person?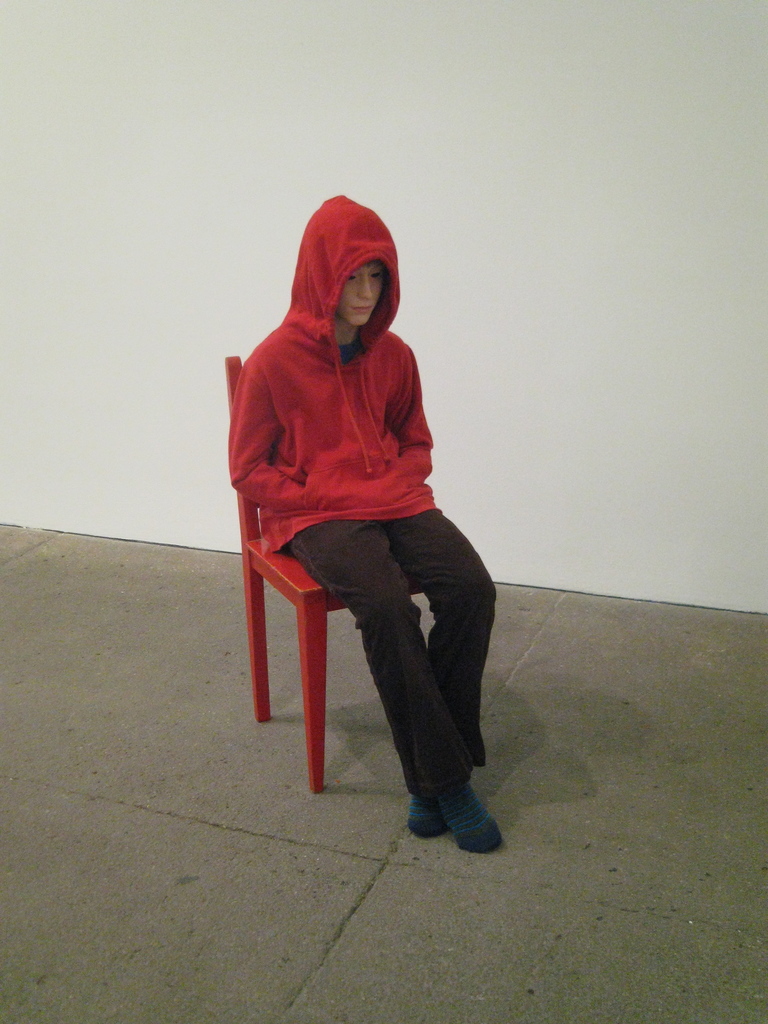
l=230, t=187, r=499, b=857
